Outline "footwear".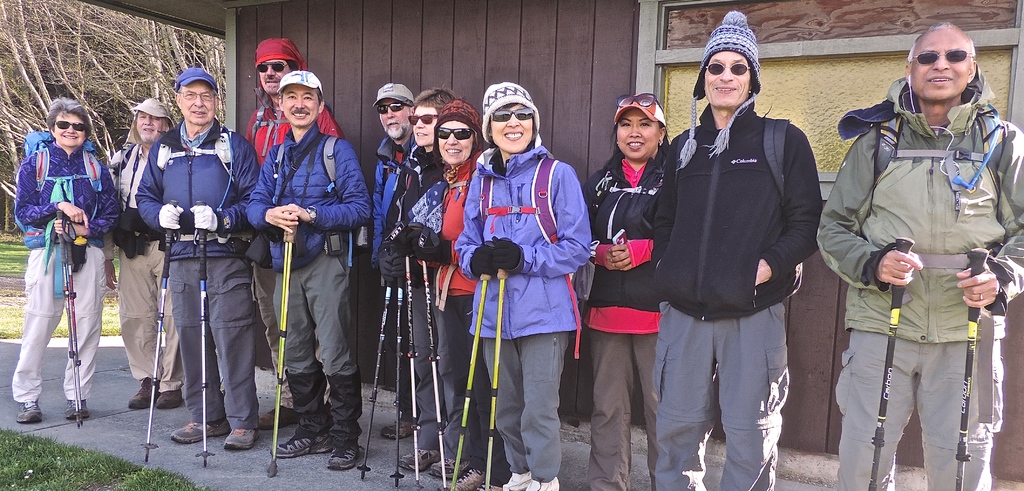
Outline: crop(127, 374, 164, 408).
